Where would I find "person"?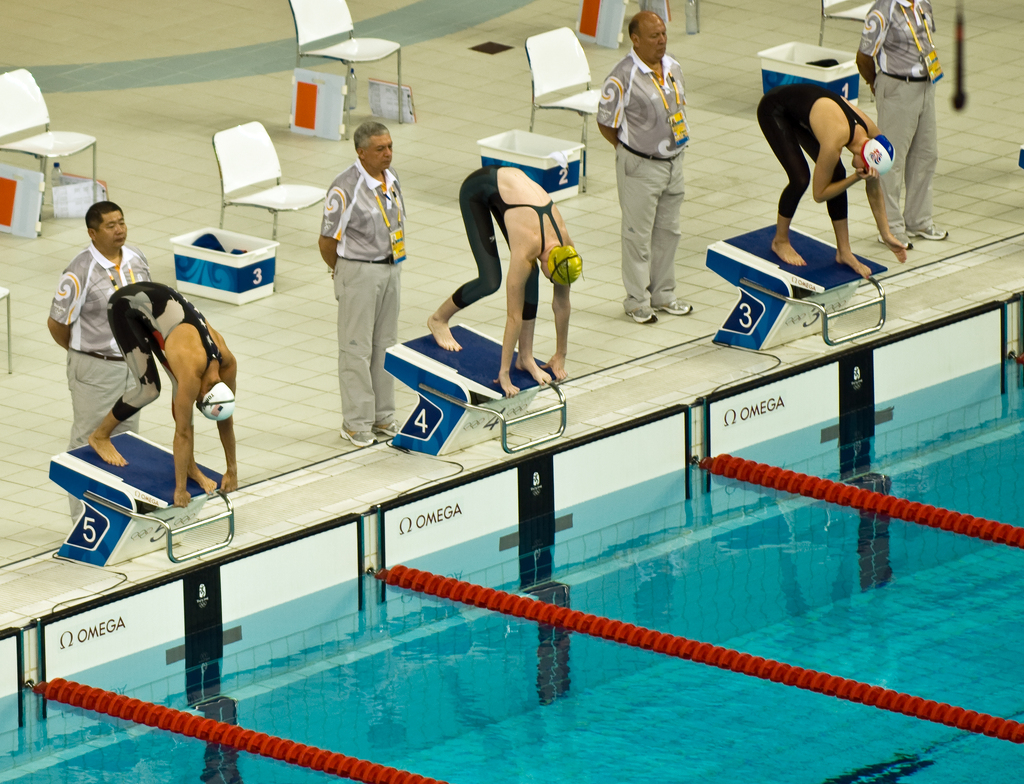
At [left=314, top=117, right=409, bottom=447].
